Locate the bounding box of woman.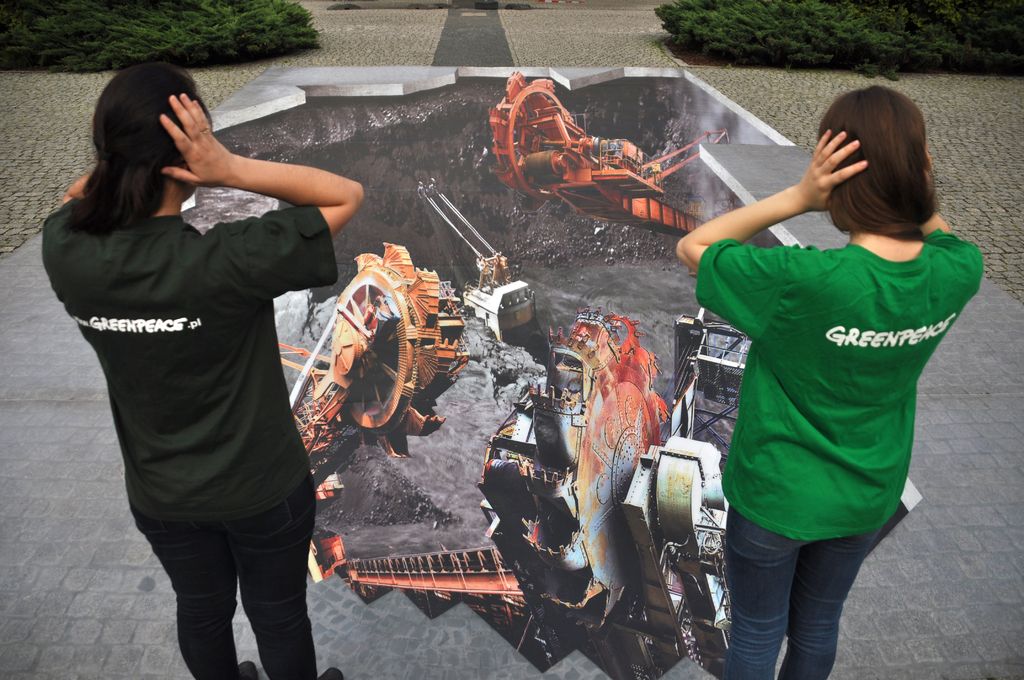
Bounding box: {"x1": 674, "y1": 82, "x2": 982, "y2": 679}.
